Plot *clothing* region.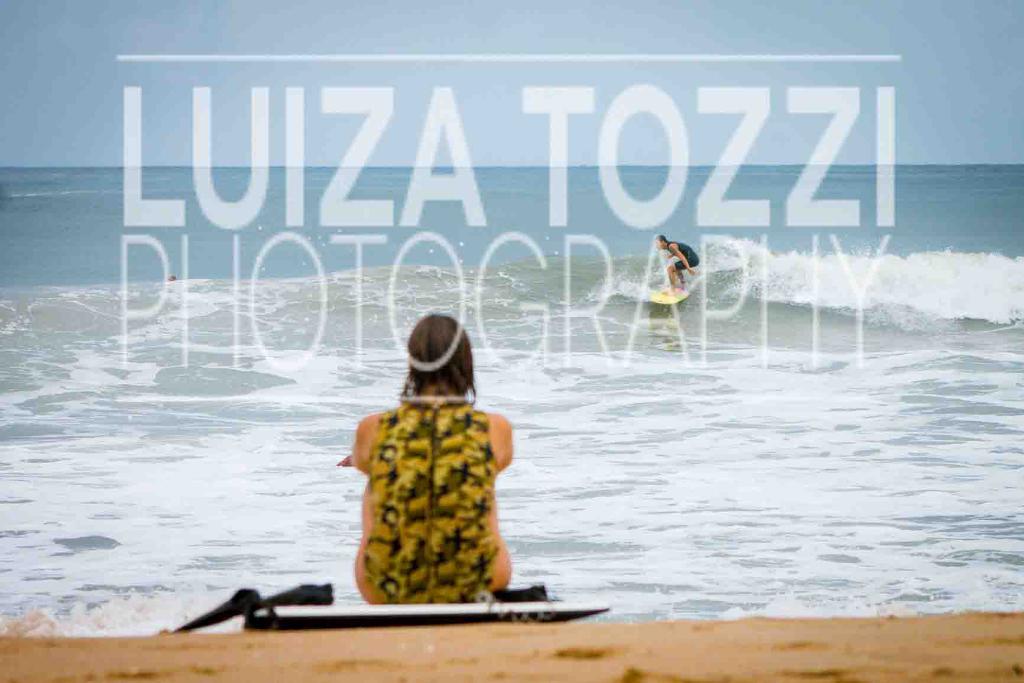
Plotted at 666:243:698:273.
